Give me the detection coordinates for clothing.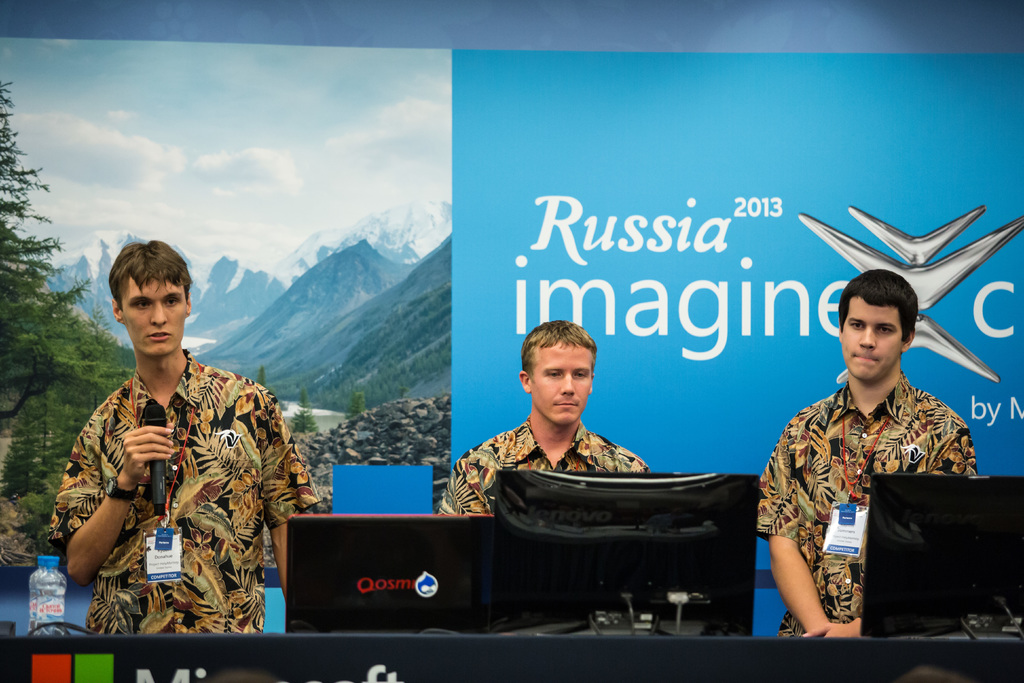
{"x1": 771, "y1": 348, "x2": 977, "y2": 633}.
